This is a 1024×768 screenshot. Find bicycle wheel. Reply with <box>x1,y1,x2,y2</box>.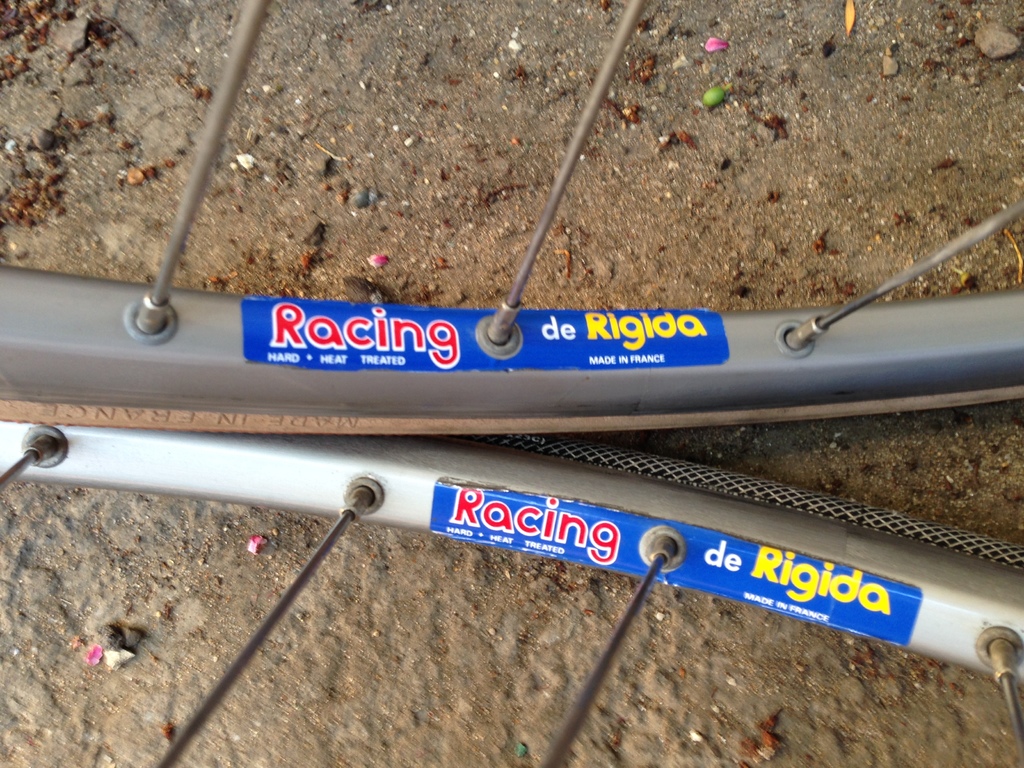
<box>0,0,1023,435</box>.
